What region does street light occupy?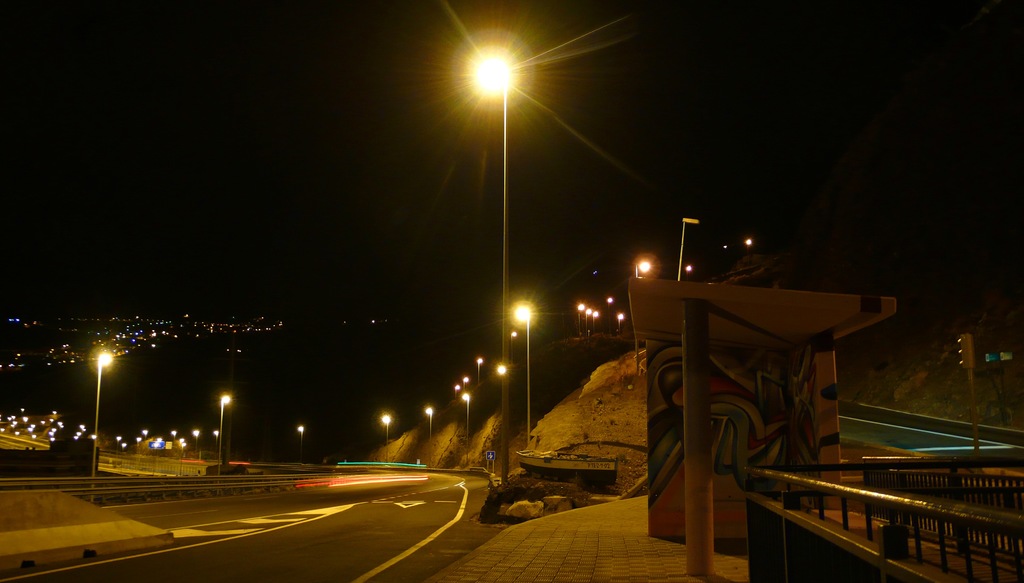
region(459, 386, 472, 446).
